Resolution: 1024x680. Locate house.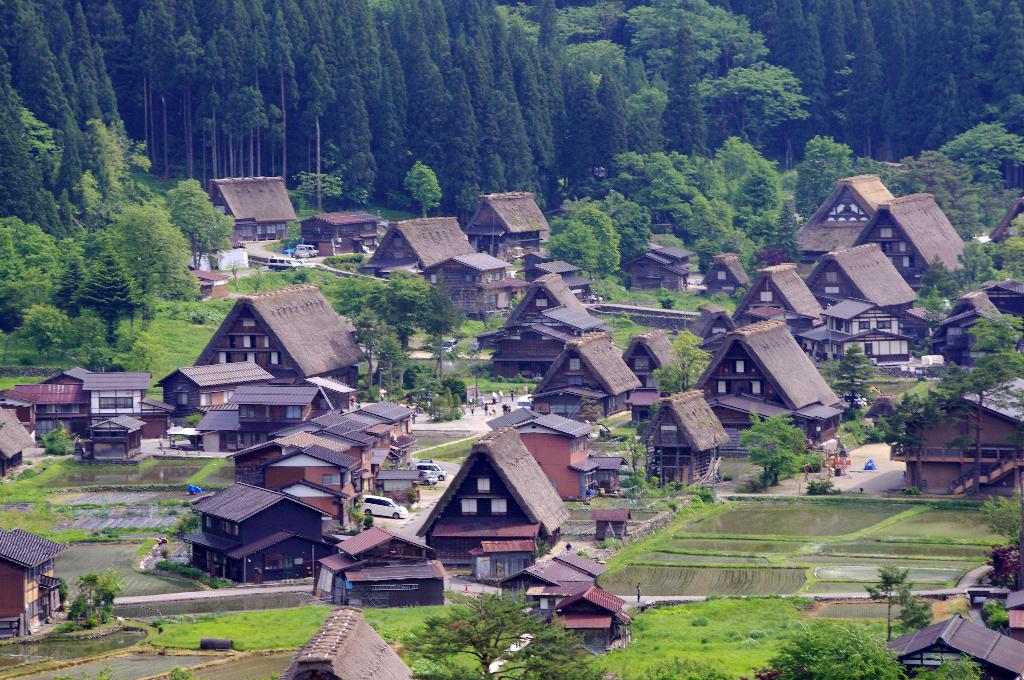
(left=225, top=429, right=369, bottom=528).
